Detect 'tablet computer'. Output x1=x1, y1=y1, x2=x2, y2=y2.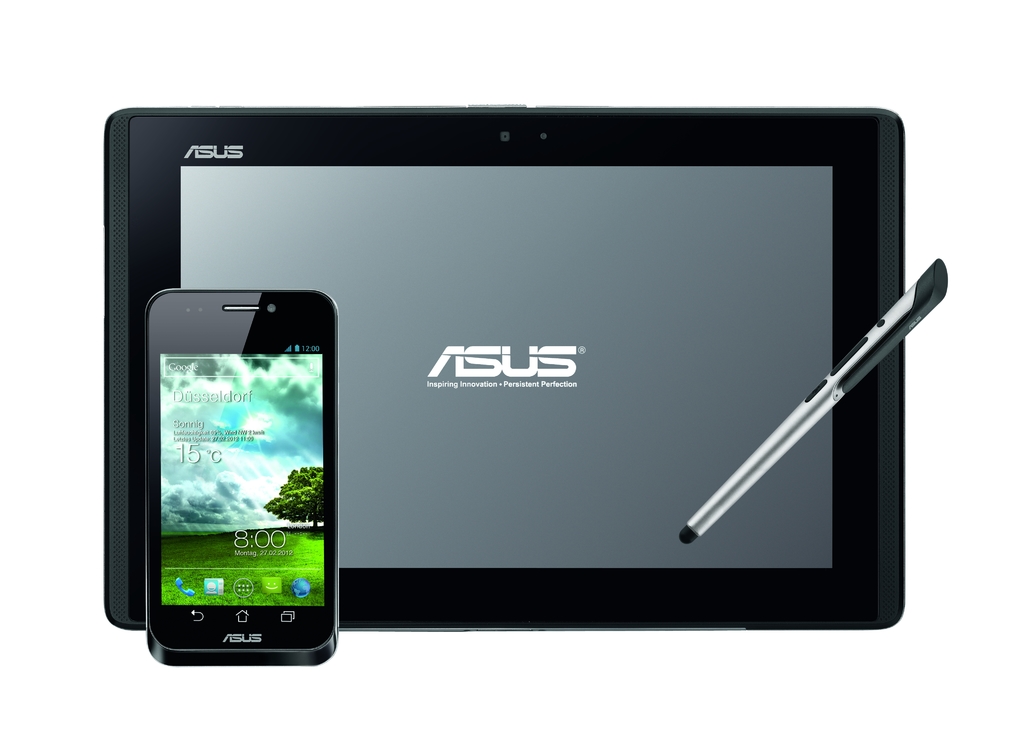
x1=103, y1=105, x2=906, y2=633.
